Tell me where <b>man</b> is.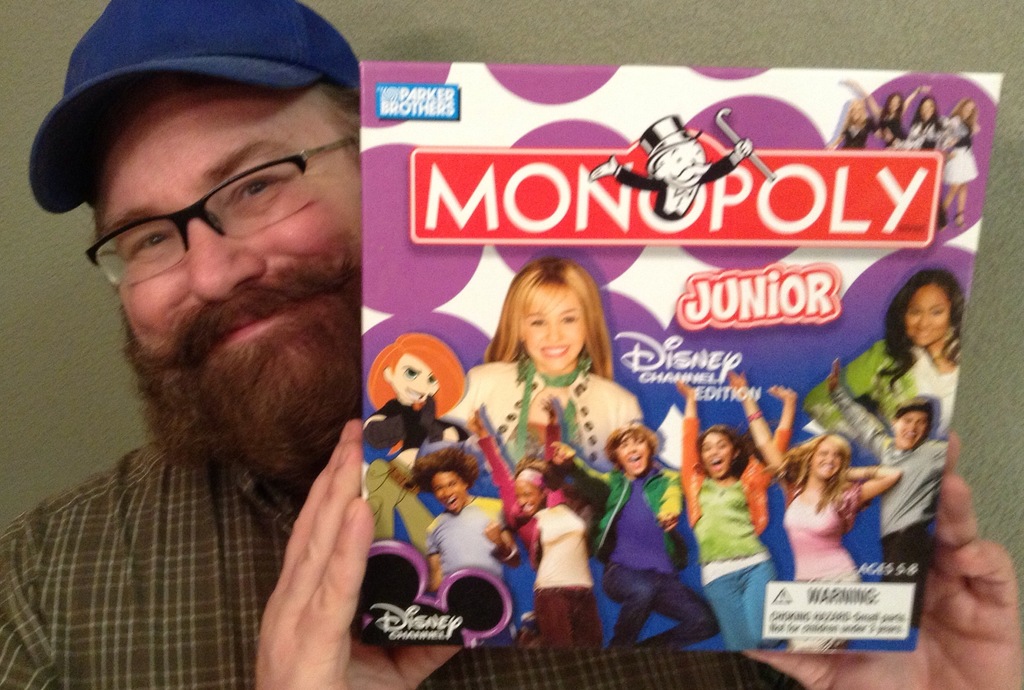
<b>man</b> is at detection(597, 415, 706, 667).
